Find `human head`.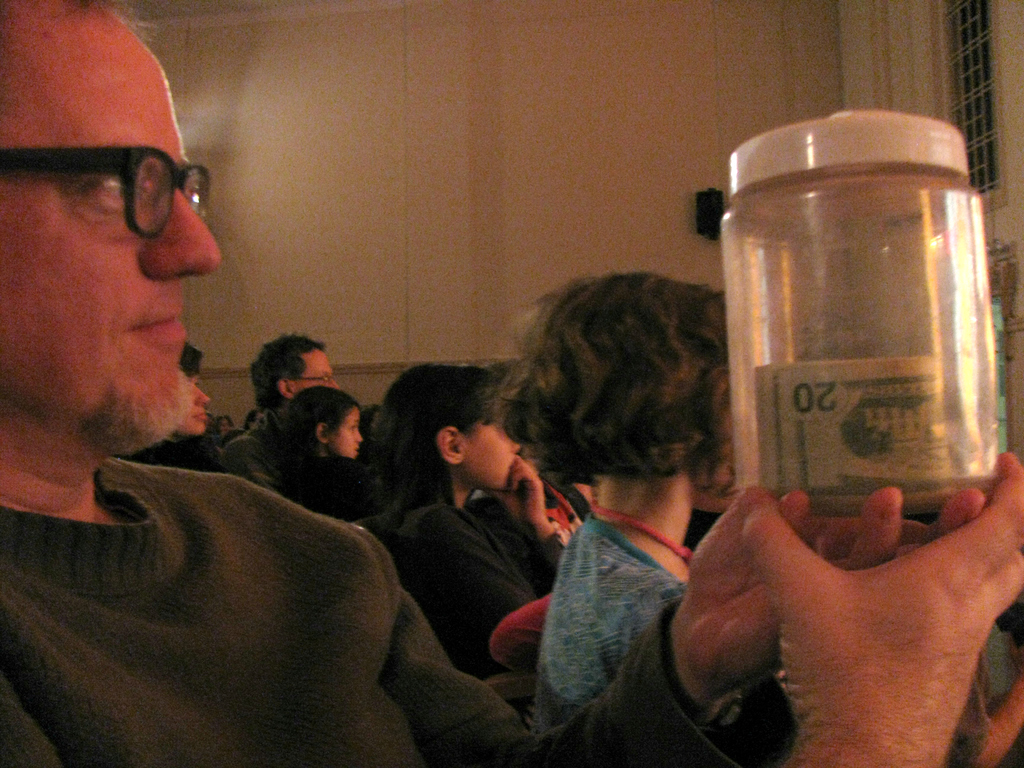
crop(248, 331, 334, 412).
